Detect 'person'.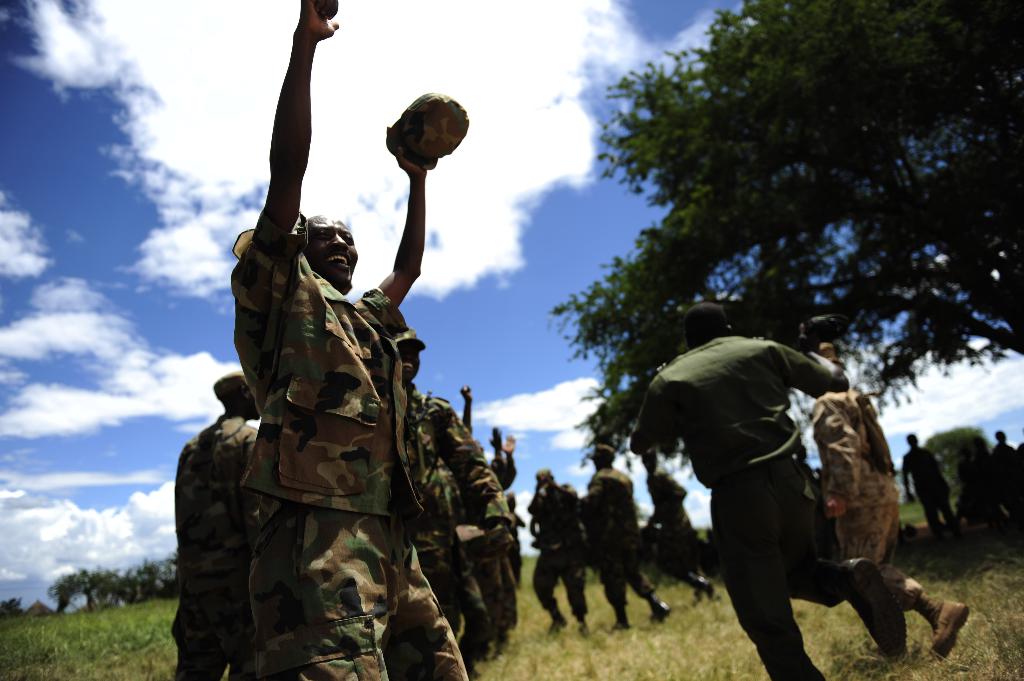
Detected at x1=991, y1=423, x2=1023, y2=502.
